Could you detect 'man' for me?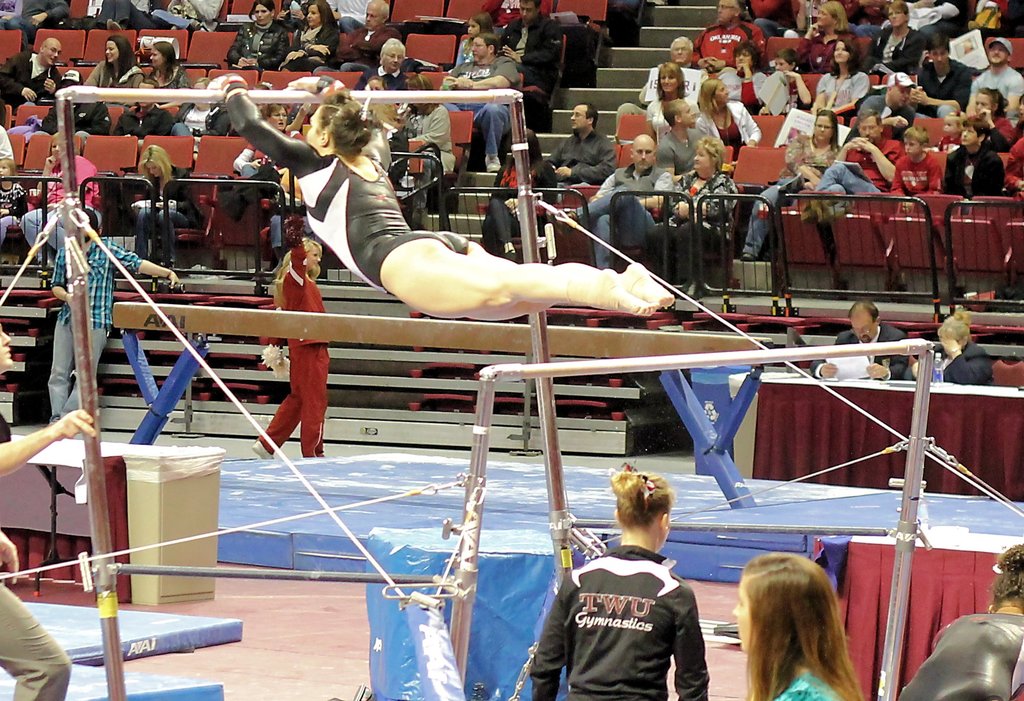
Detection result: 0,319,99,700.
